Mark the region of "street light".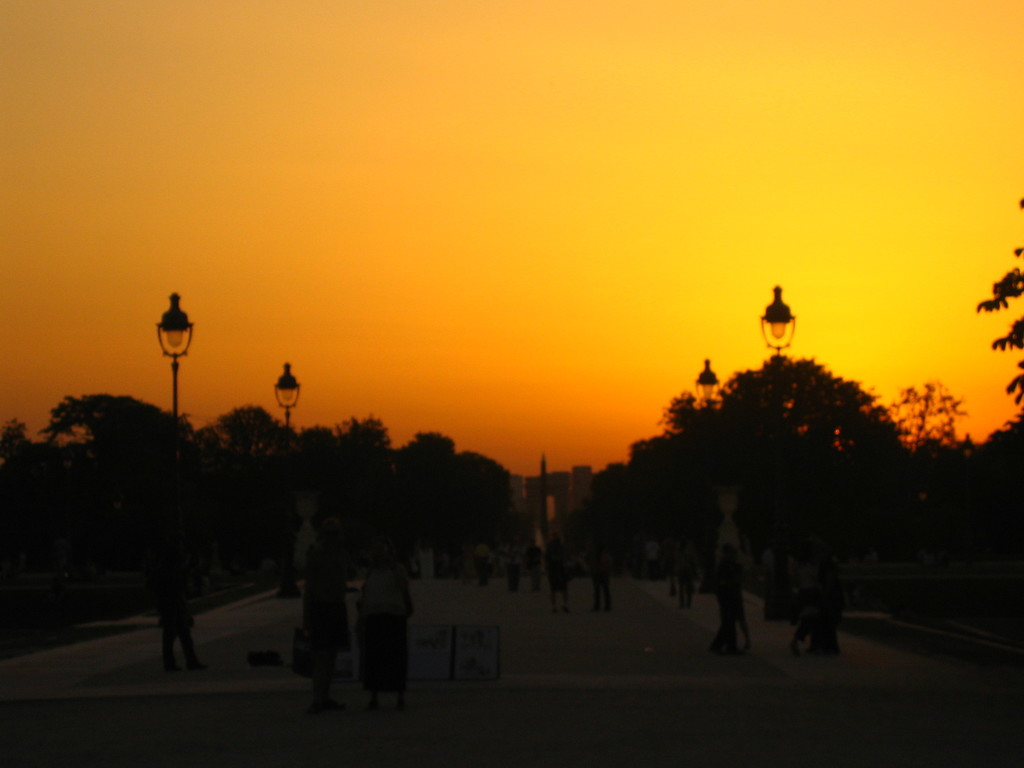
Region: [753,280,801,374].
